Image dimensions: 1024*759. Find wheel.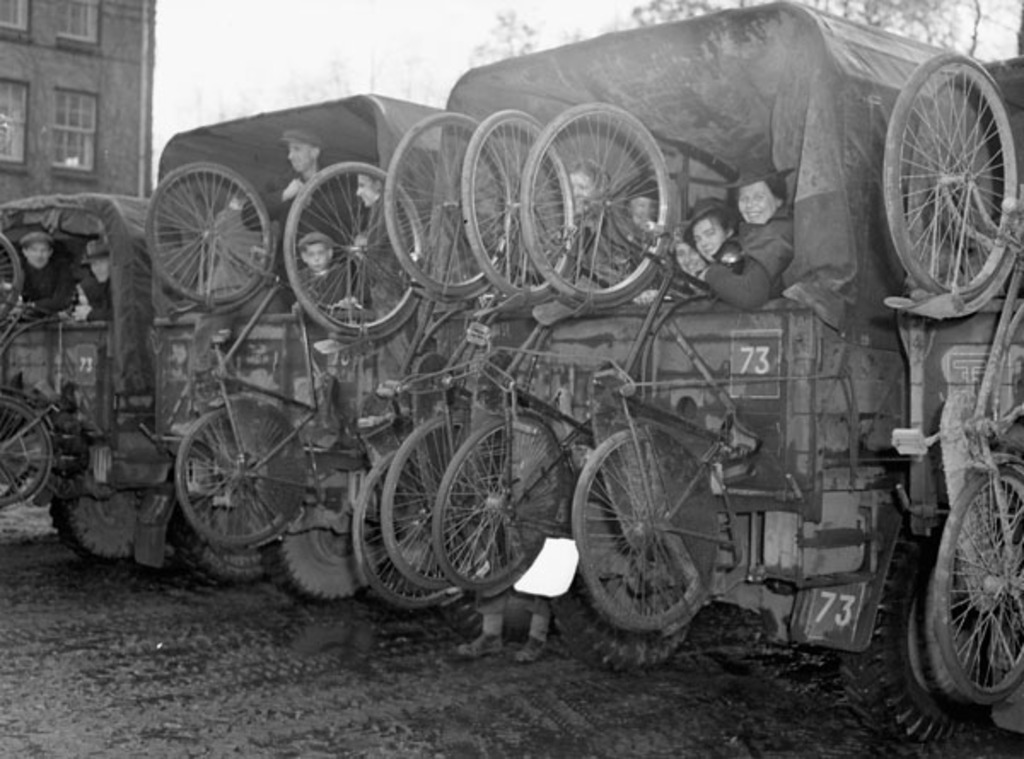
left=0, top=392, right=55, bottom=505.
